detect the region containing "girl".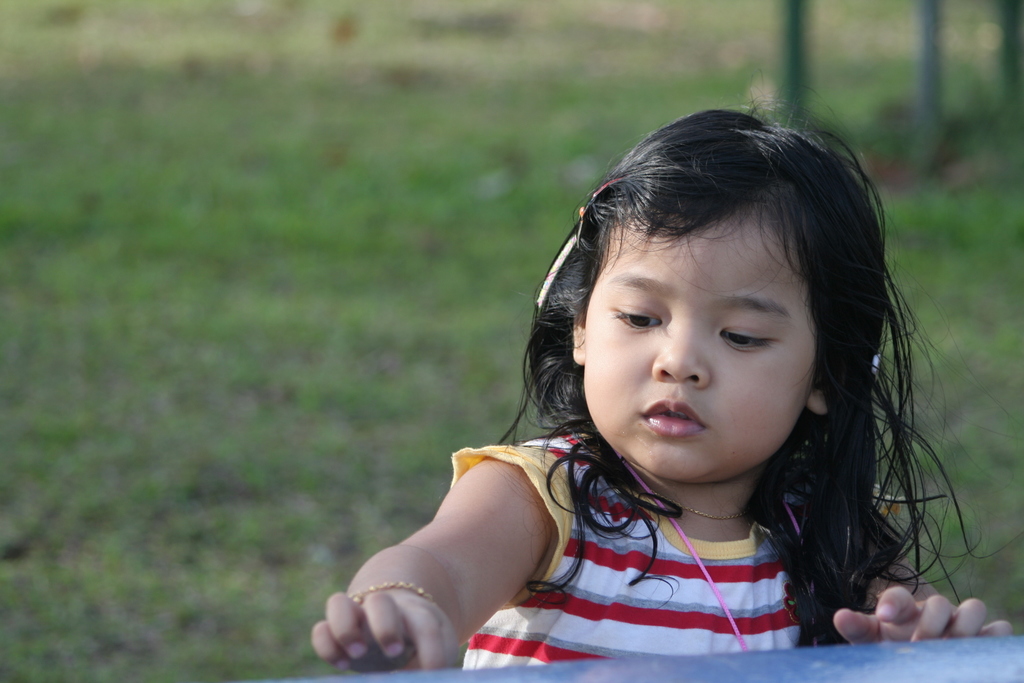
BBox(304, 85, 1016, 672).
